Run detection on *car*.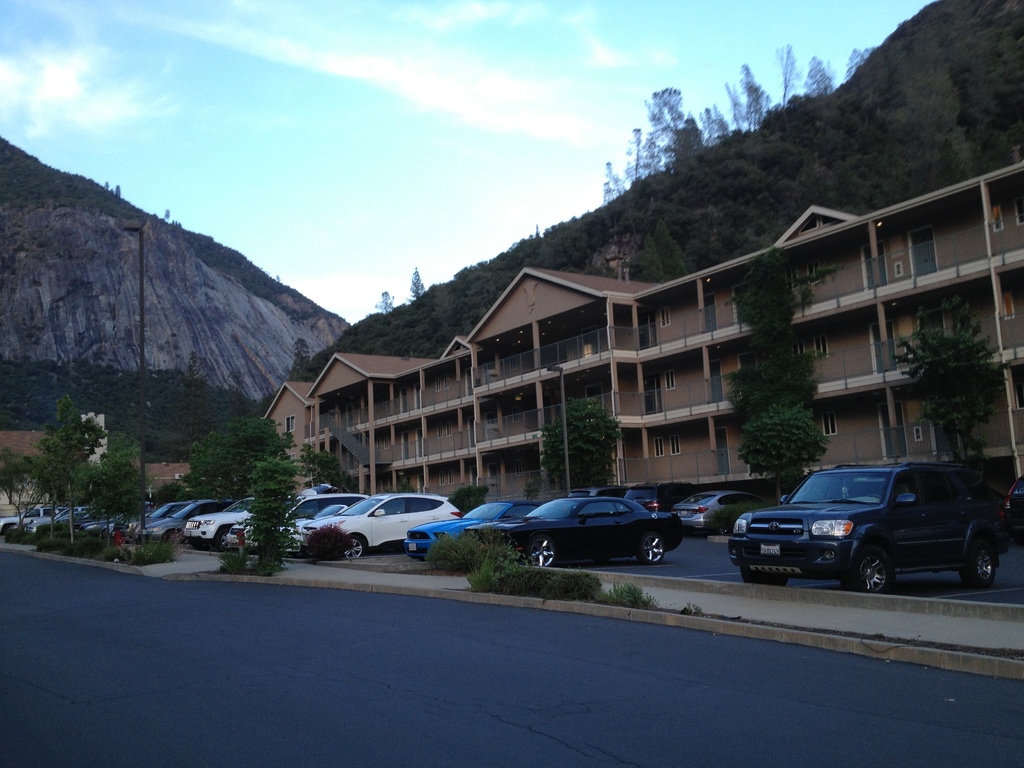
Result: bbox=(143, 494, 231, 547).
